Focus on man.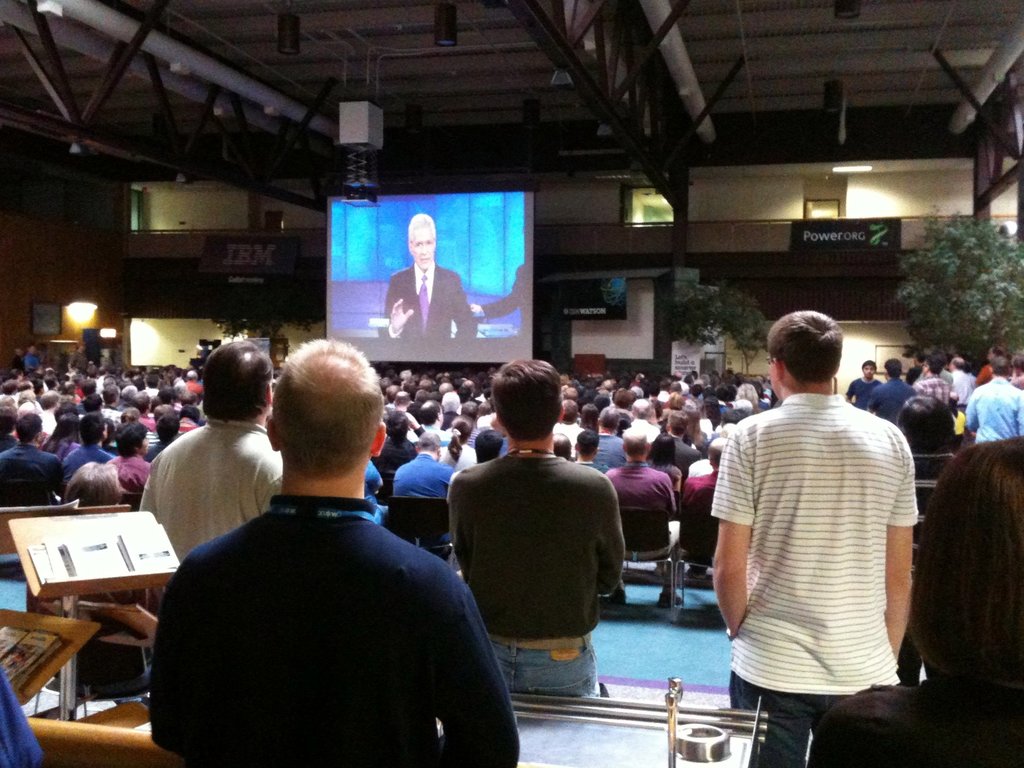
Focused at region(141, 329, 520, 767).
